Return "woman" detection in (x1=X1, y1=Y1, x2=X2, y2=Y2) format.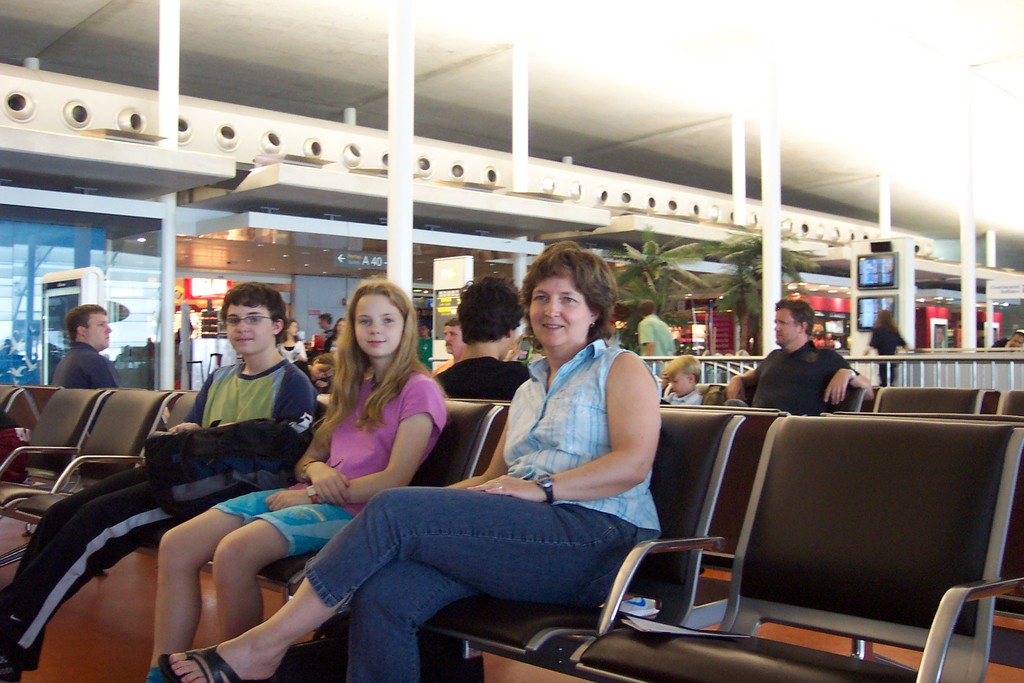
(x1=154, y1=234, x2=668, y2=682).
